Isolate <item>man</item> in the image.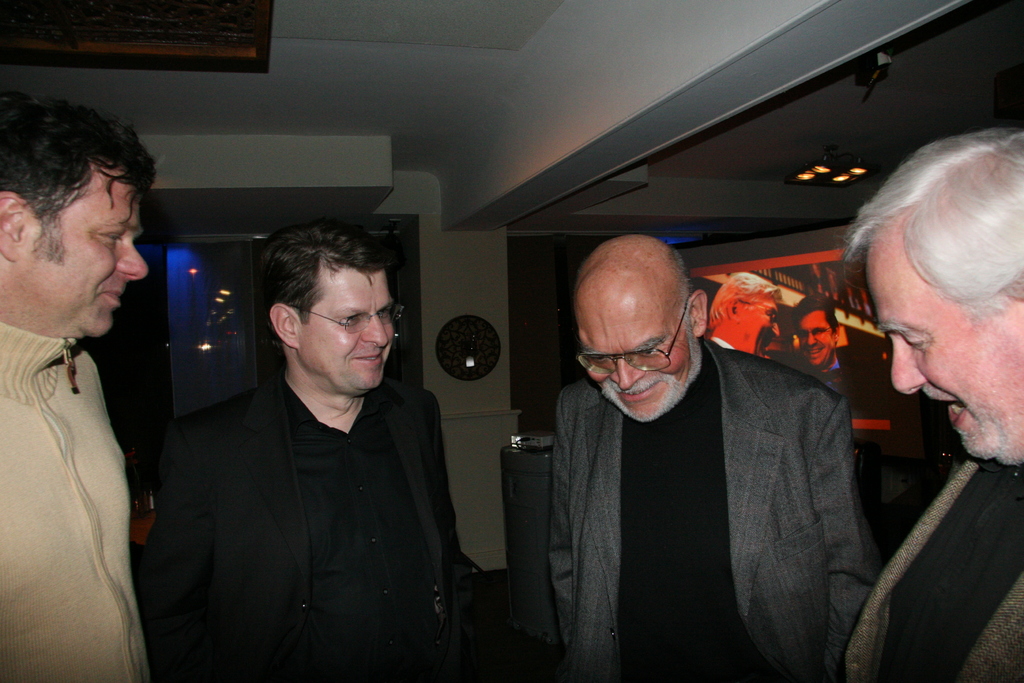
Isolated region: [x1=544, y1=235, x2=883, y2=682].
